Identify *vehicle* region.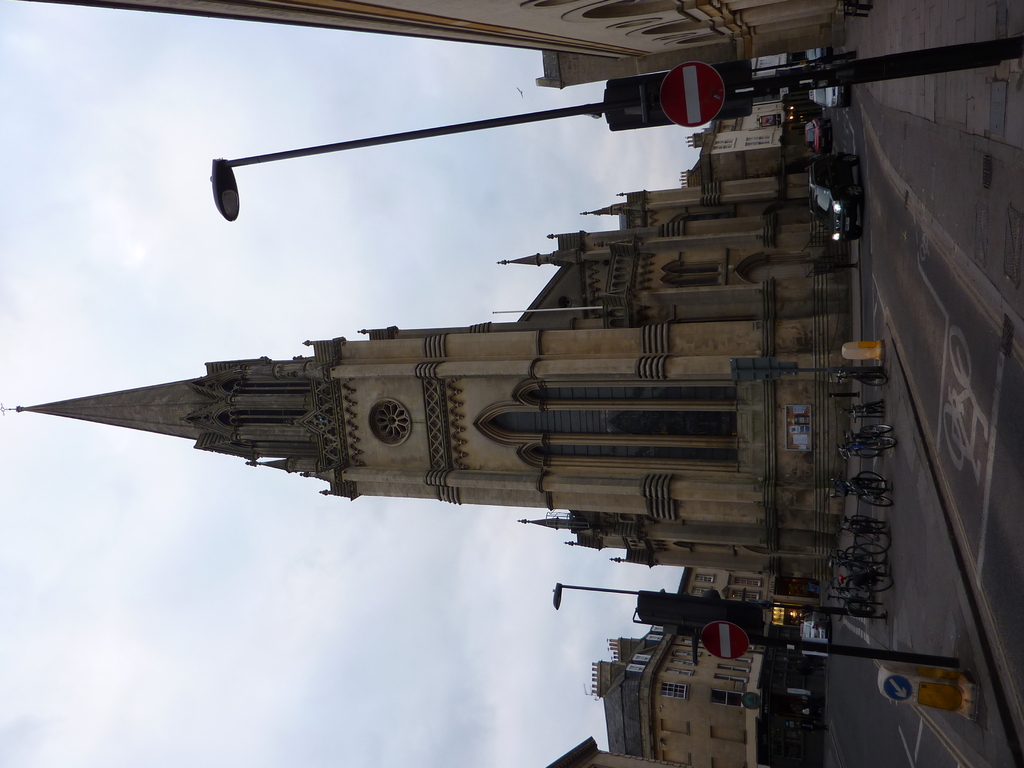
Region: box=[832, 363, 888, 392].
